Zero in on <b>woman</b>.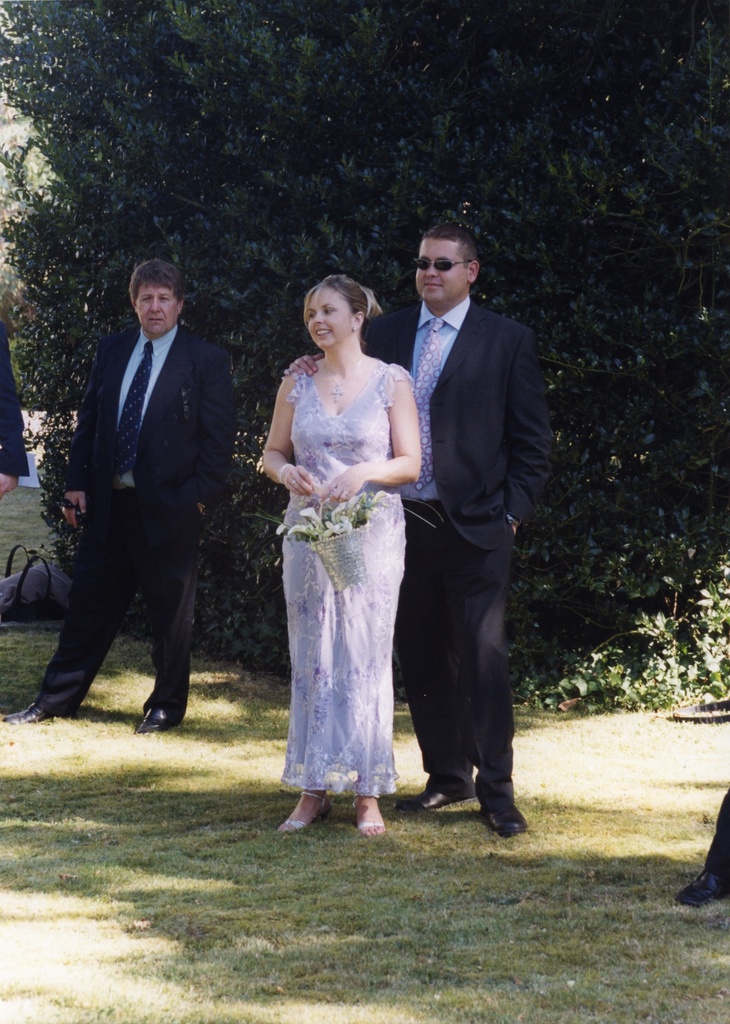
Zeroed in: detection(254, 270, 425, 845).
